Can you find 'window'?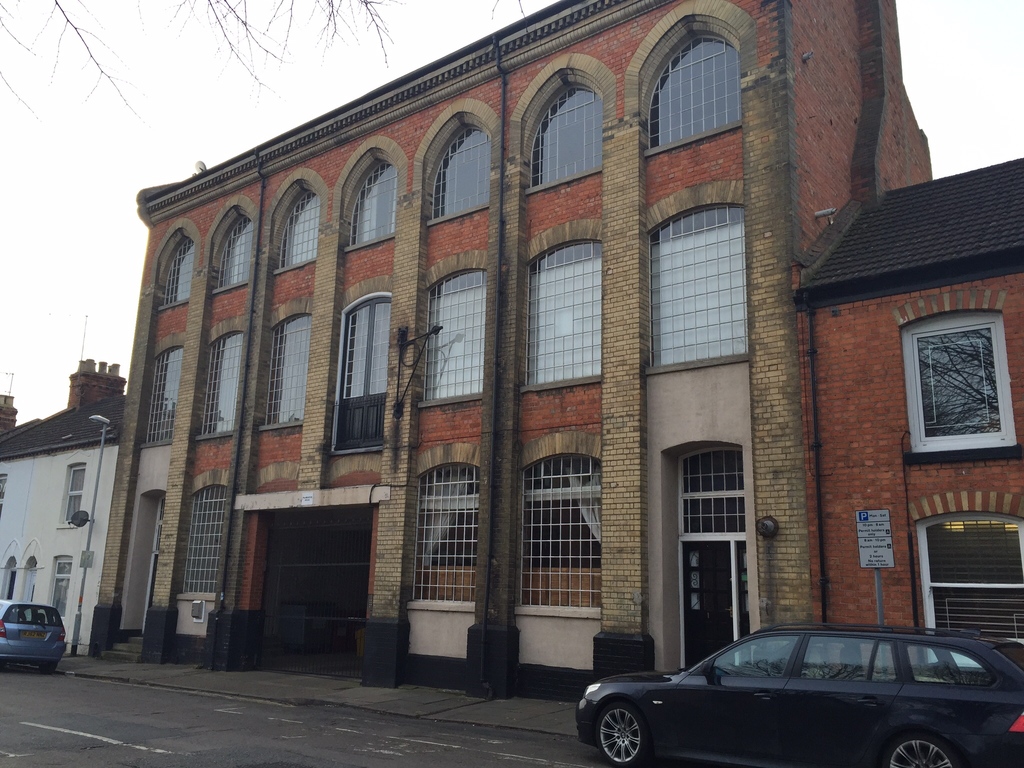
Yes, bounding box: x1=682 y1=450 x2=746 y2=532.
